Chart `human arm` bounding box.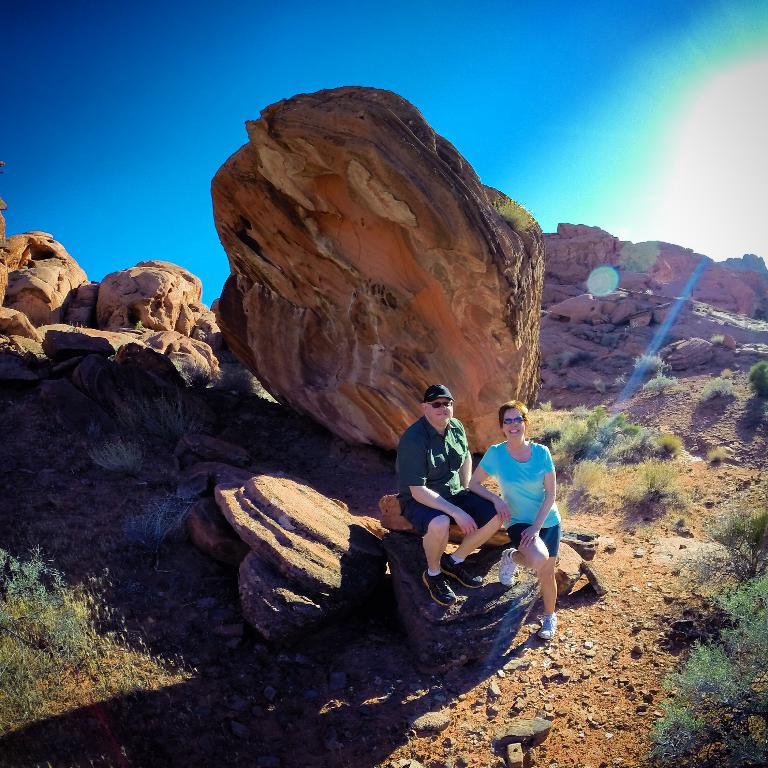
Charted: <bbox>455, 441, 473, 491</bbox>.
